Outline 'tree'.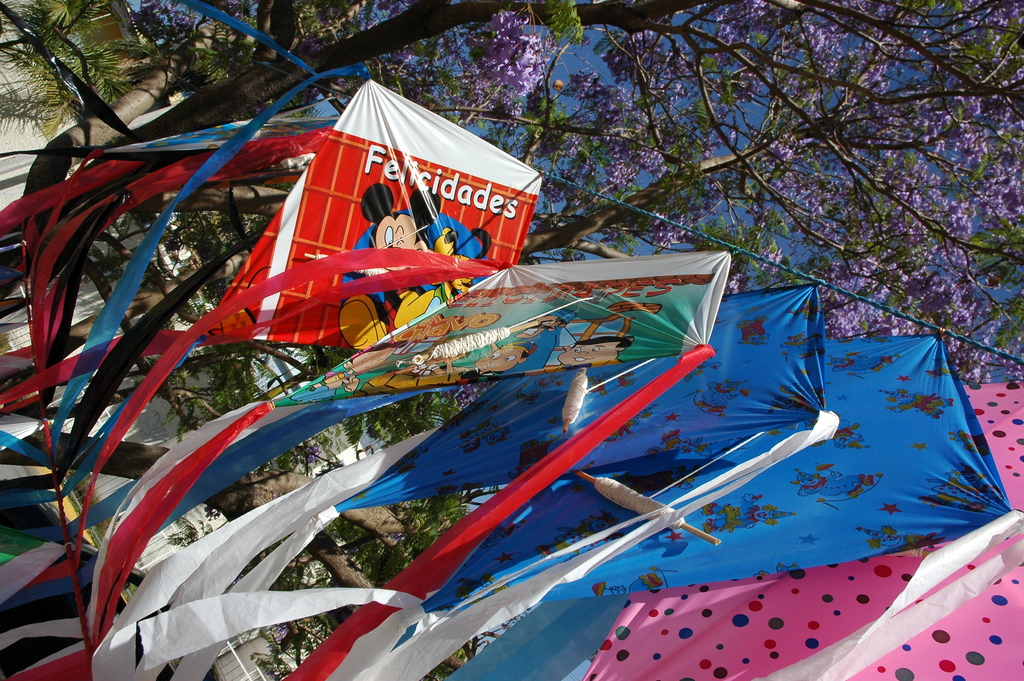
Outline: bbox(0, 0, 1023, 679).
